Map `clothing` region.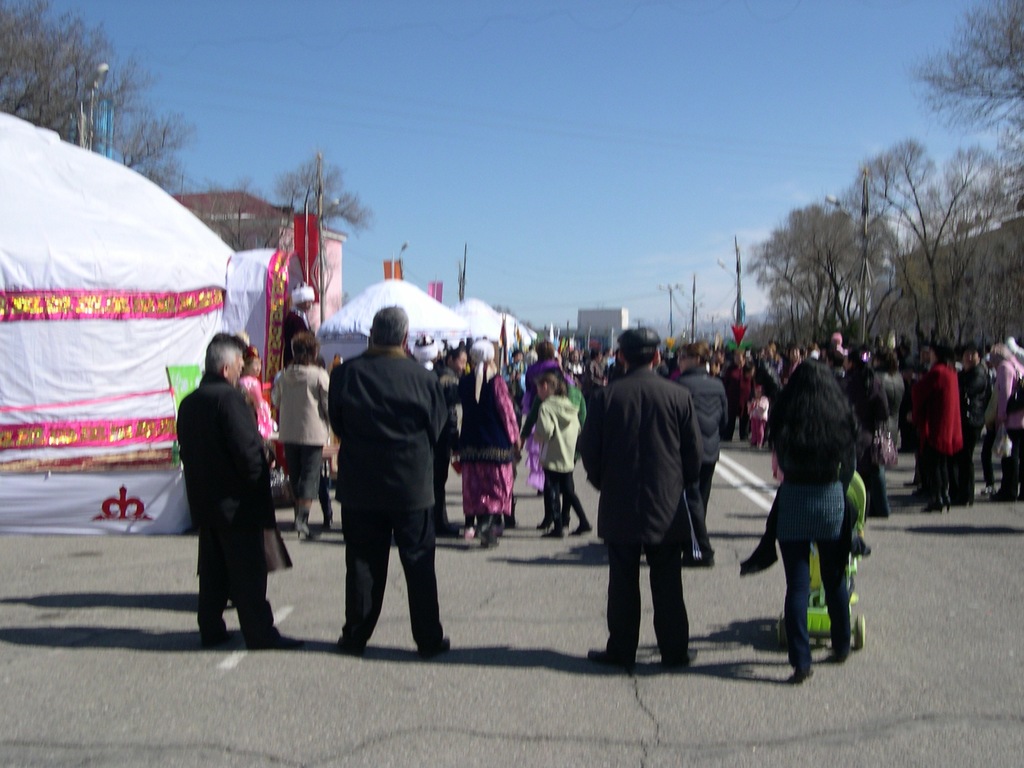
Mapped to (x1=456, y1=374, x2=531, y2=513).
